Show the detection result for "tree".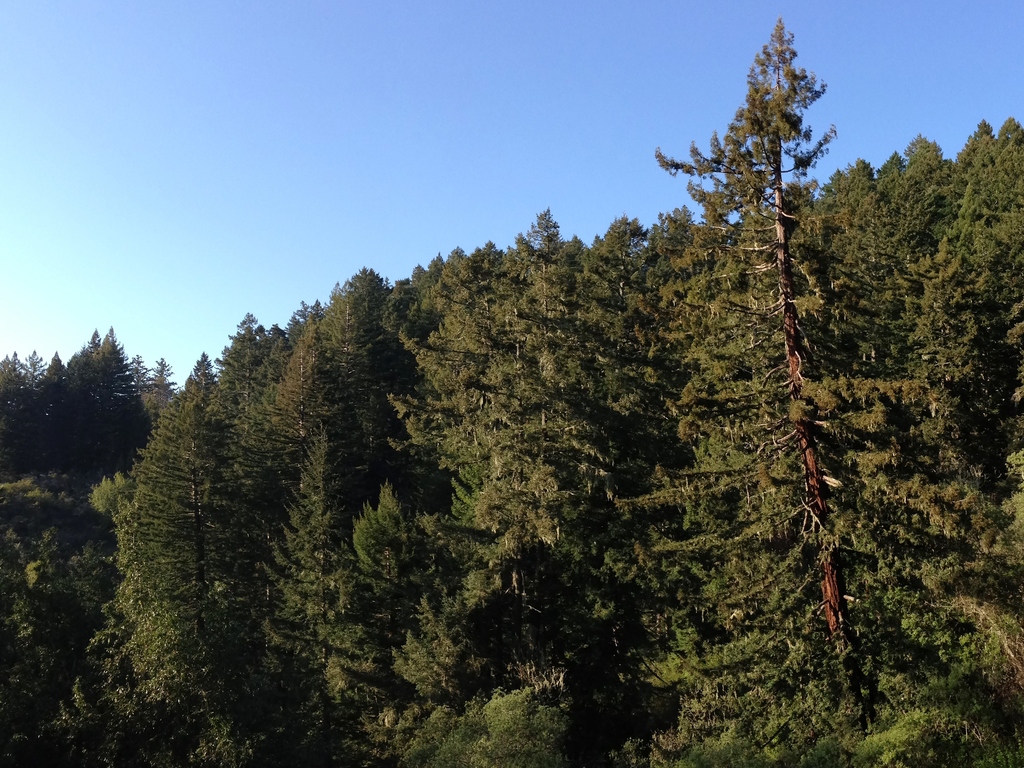
<box>29,346,86,455</box>.
